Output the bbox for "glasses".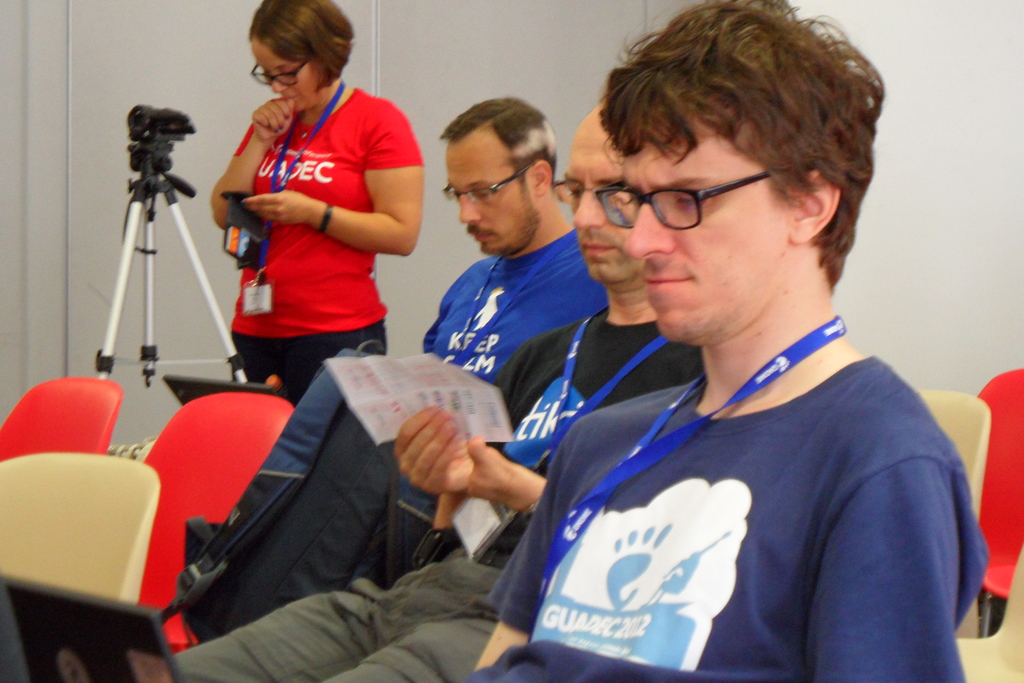
rect(550, 178, 624, 210).
